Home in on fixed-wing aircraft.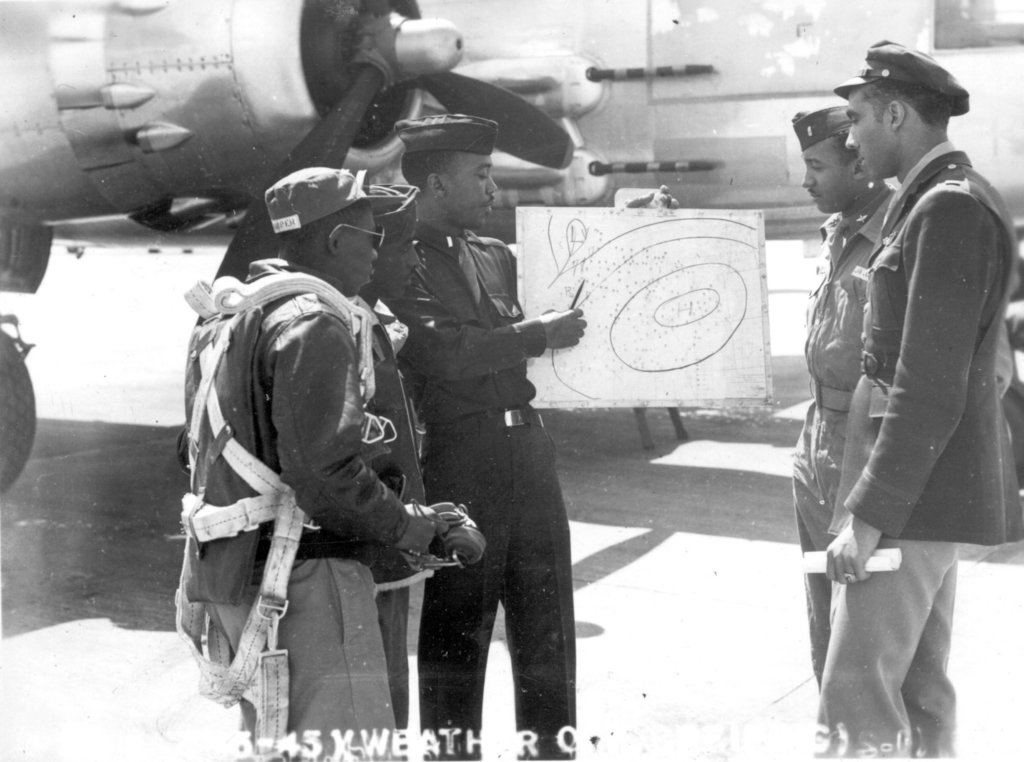
Homed in at 0,0,575,499.
